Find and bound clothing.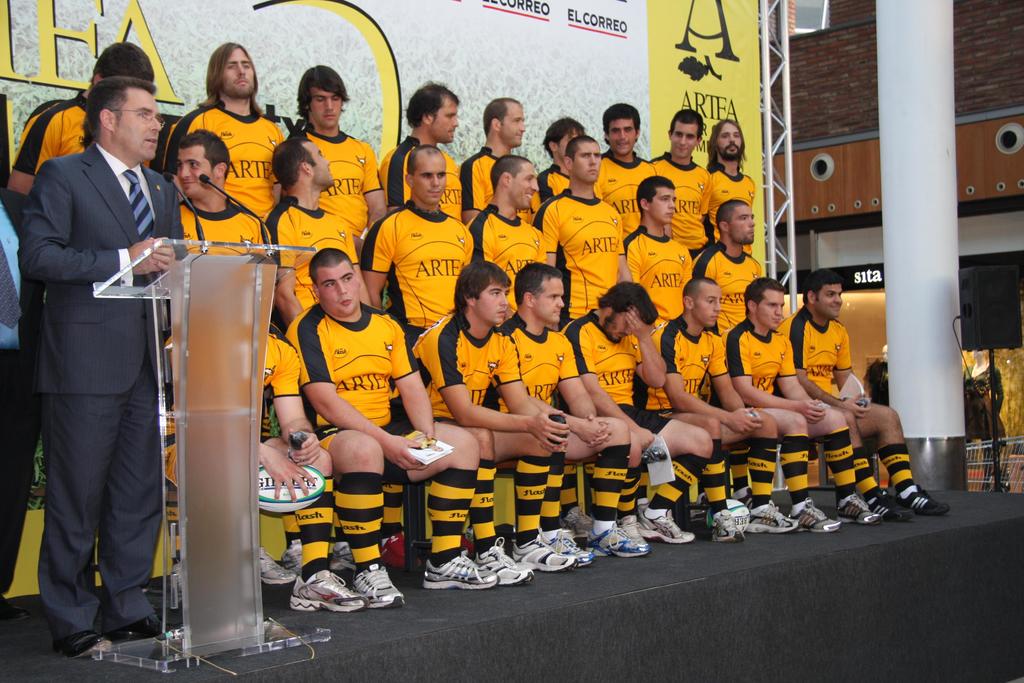
Bound: 458:144:544:226.
